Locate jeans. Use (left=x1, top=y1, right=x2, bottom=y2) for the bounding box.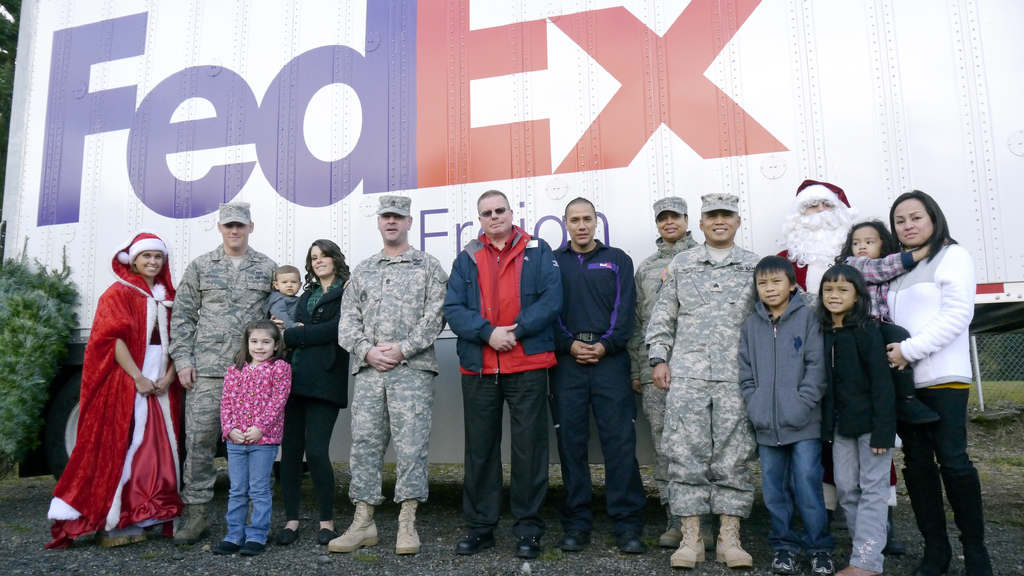
(left=834, top=429, right=892, bottom=575).
